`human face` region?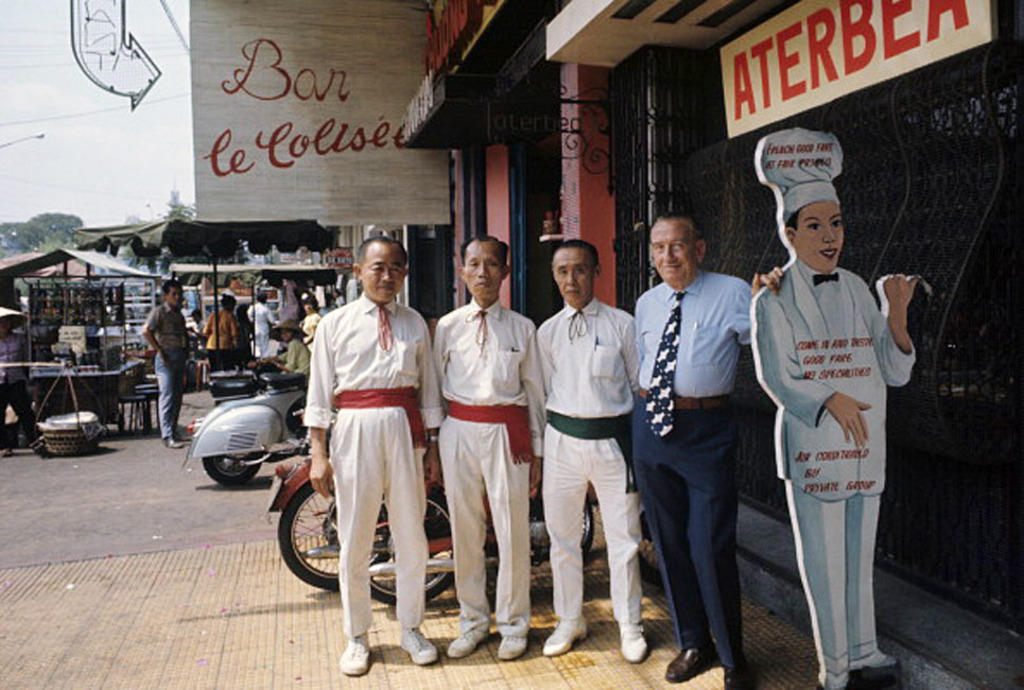
bbox=[554, 247, 594, 304]
